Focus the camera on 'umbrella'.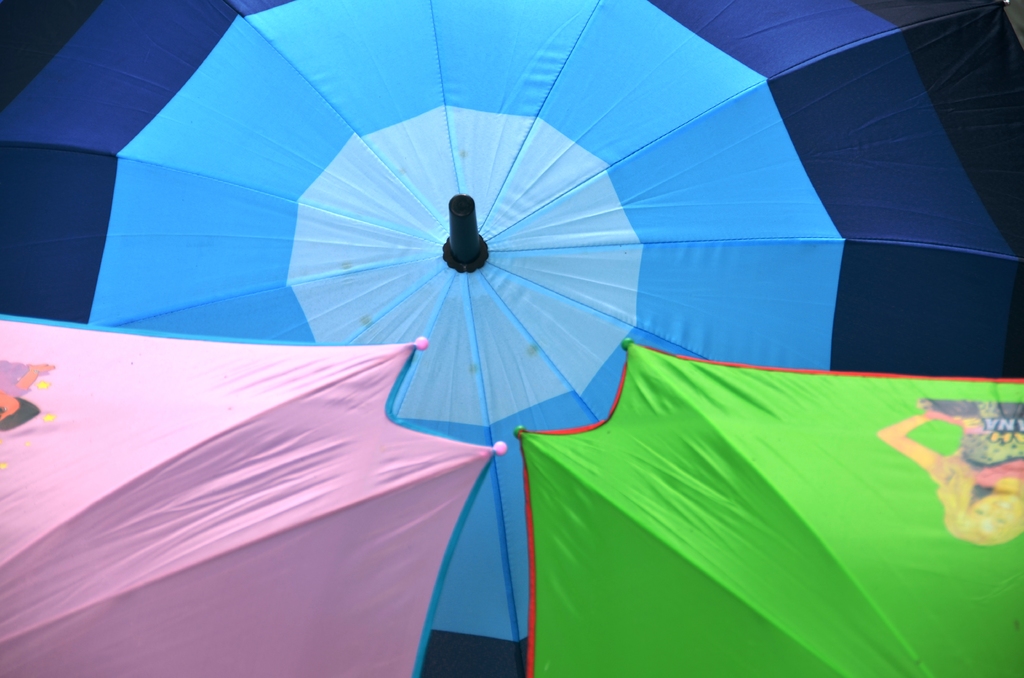
Focus region: 0:1:1023:677.
